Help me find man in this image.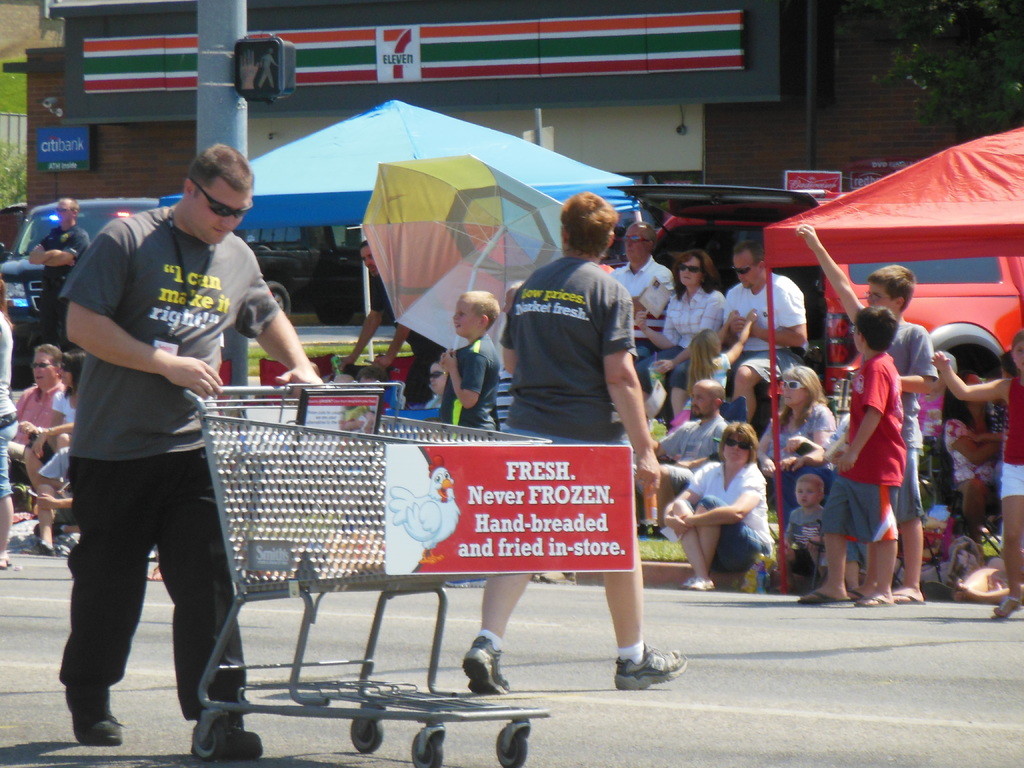
Found it: locate(41, 143, 270, 735).
